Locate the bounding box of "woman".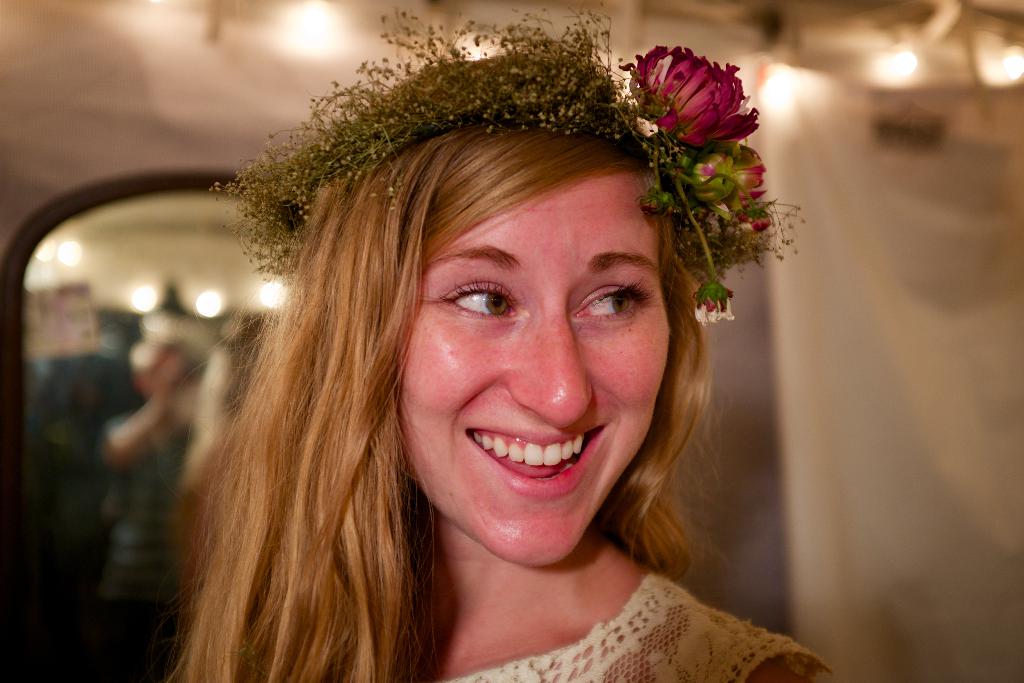
Bounding box: pyautogui.locateOnScreen(159, 6, 870, 682).
